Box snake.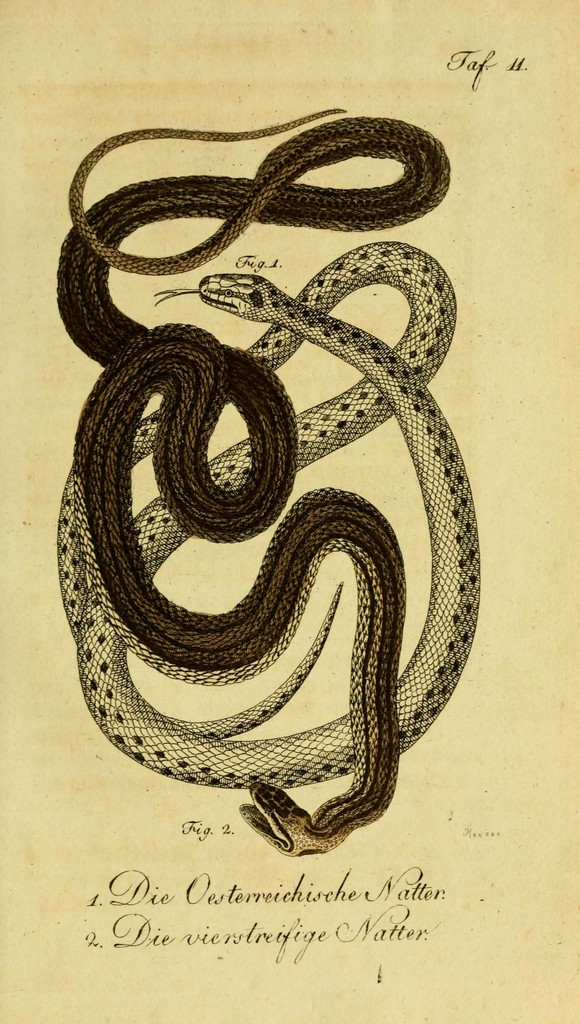
rect(54, 244, 481, 792).
